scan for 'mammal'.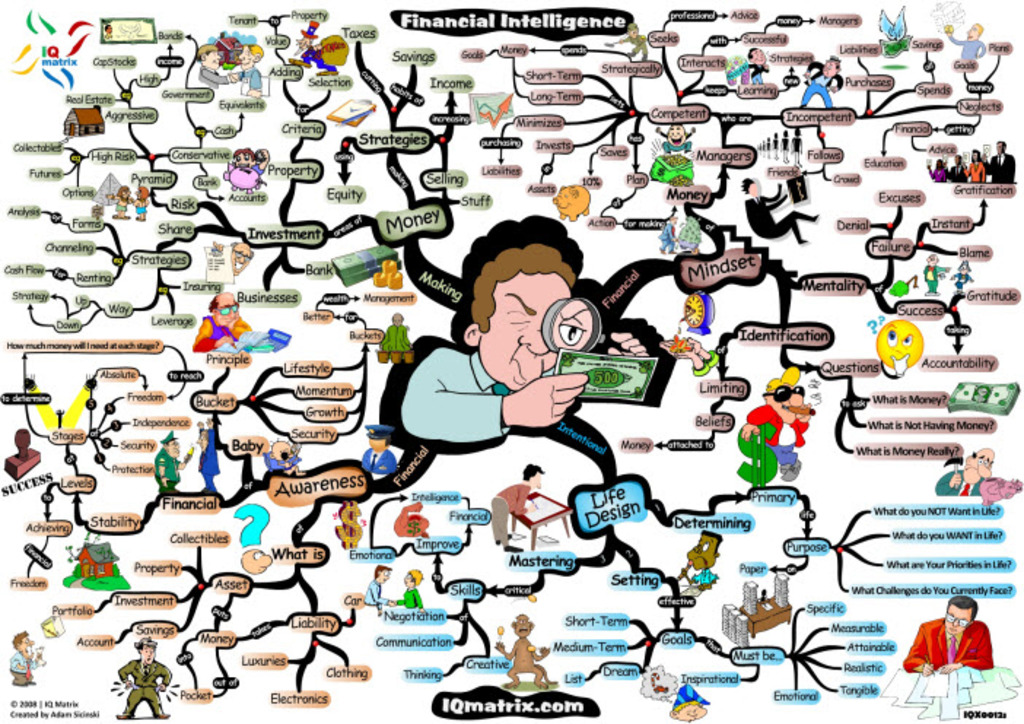
Scan result: bbox(115, 638, 172, 720).
